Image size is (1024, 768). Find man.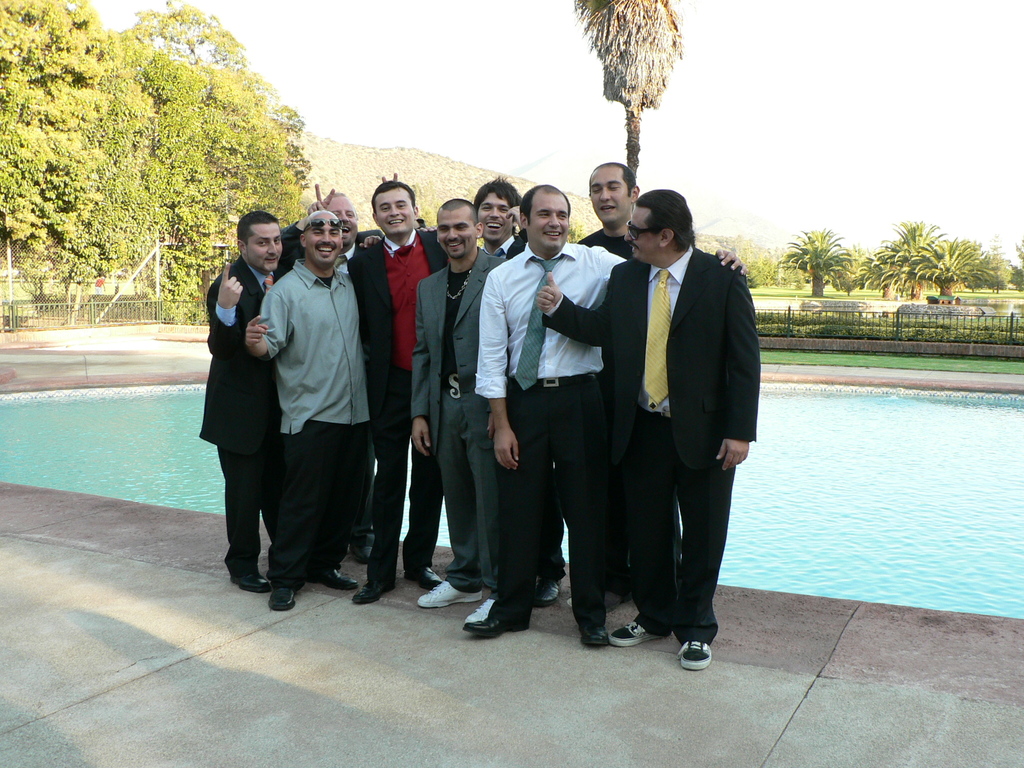
select_region(218, 193, 382, 638).
